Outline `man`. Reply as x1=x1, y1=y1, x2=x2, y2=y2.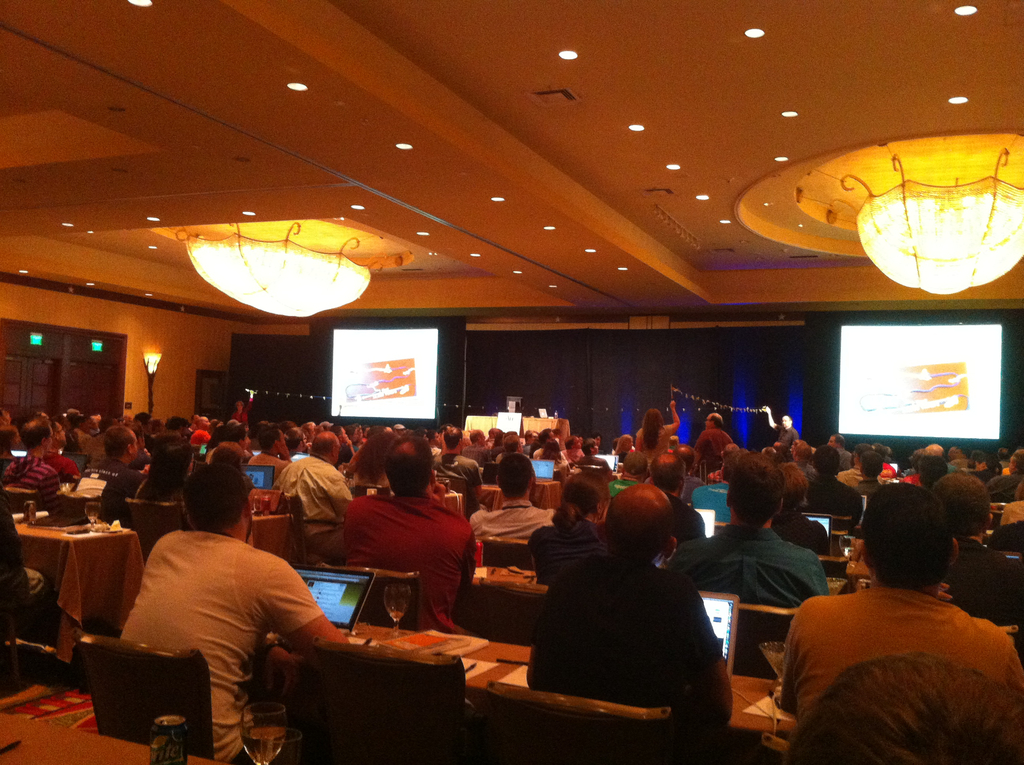
x1=782, y1=482, x2=1023, y2=725.
